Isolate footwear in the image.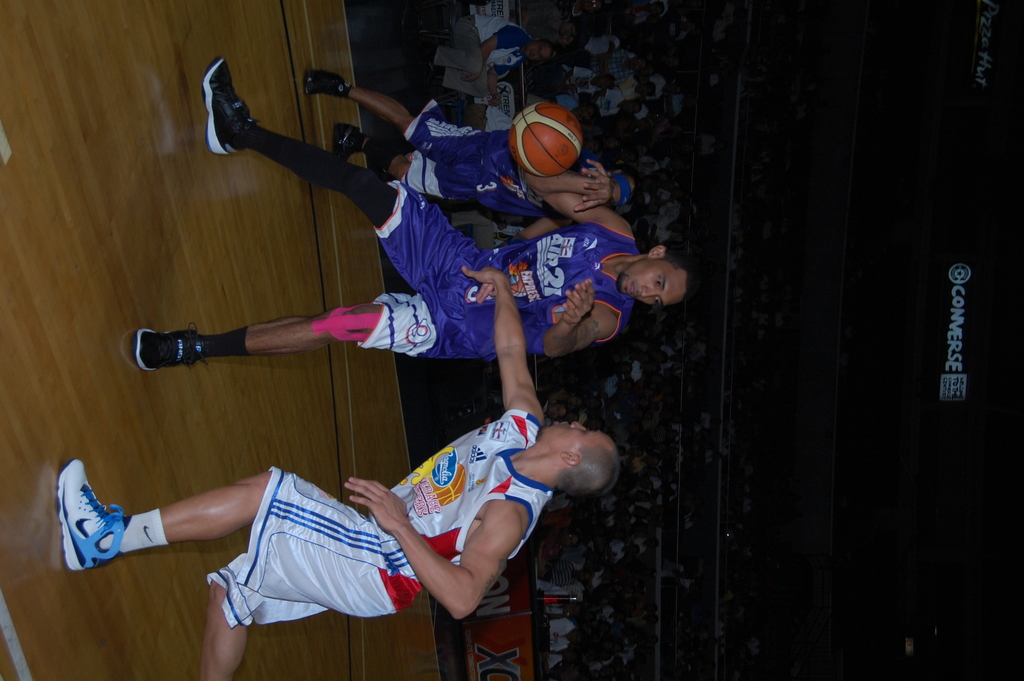
Isolated region: bbox=(326, 122, 362, 163).
